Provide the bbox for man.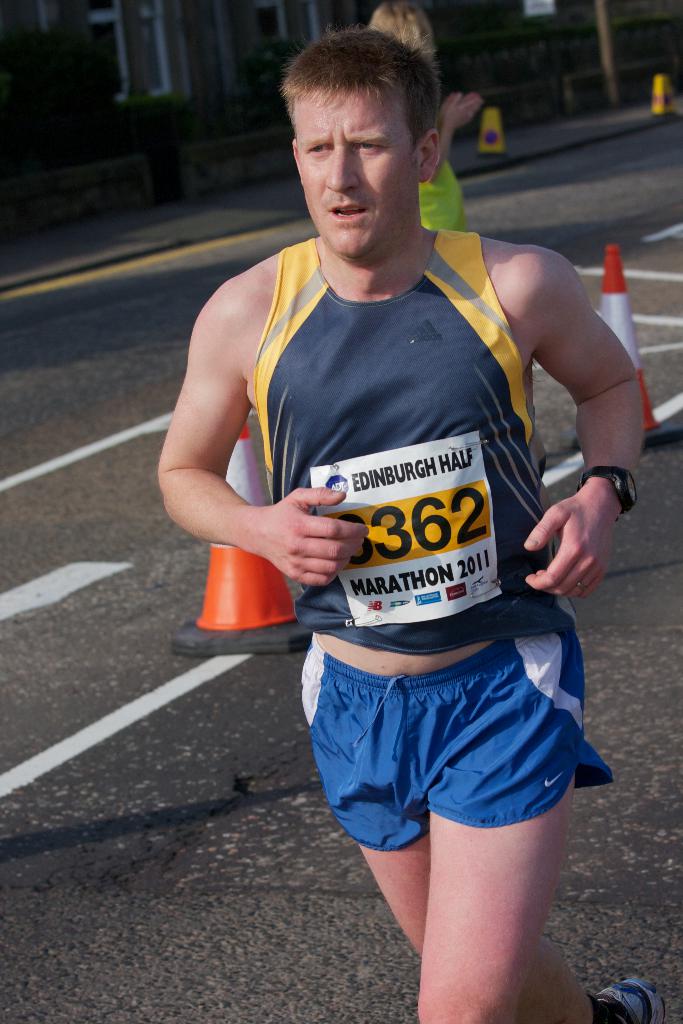
select_region(173, 42, 635, 927).
